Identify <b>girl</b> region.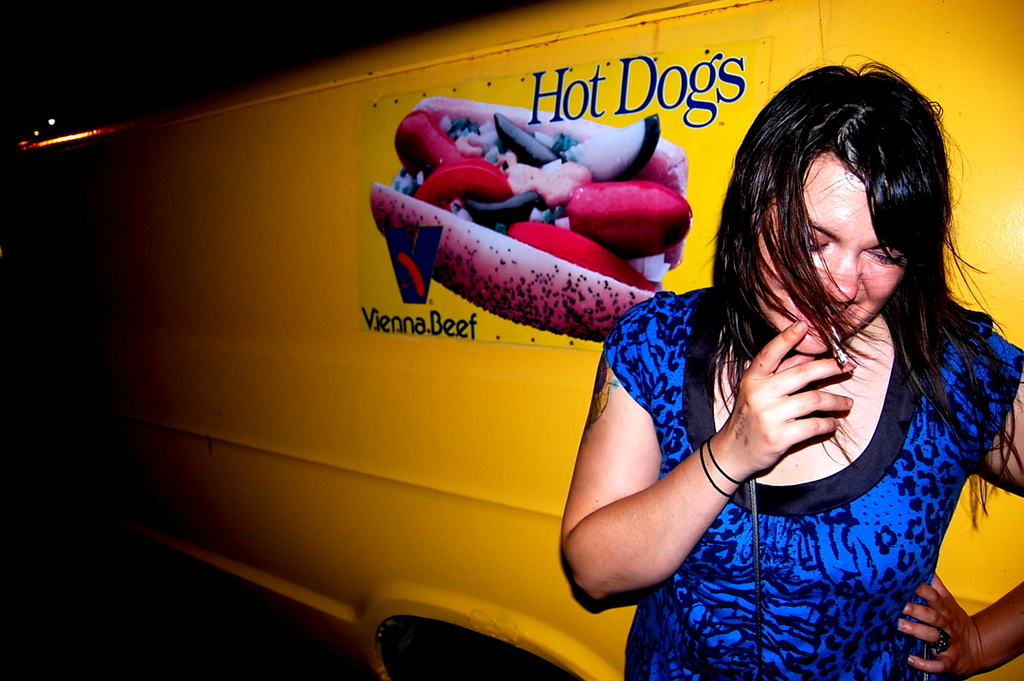
Region: 556 46 1023 680.
